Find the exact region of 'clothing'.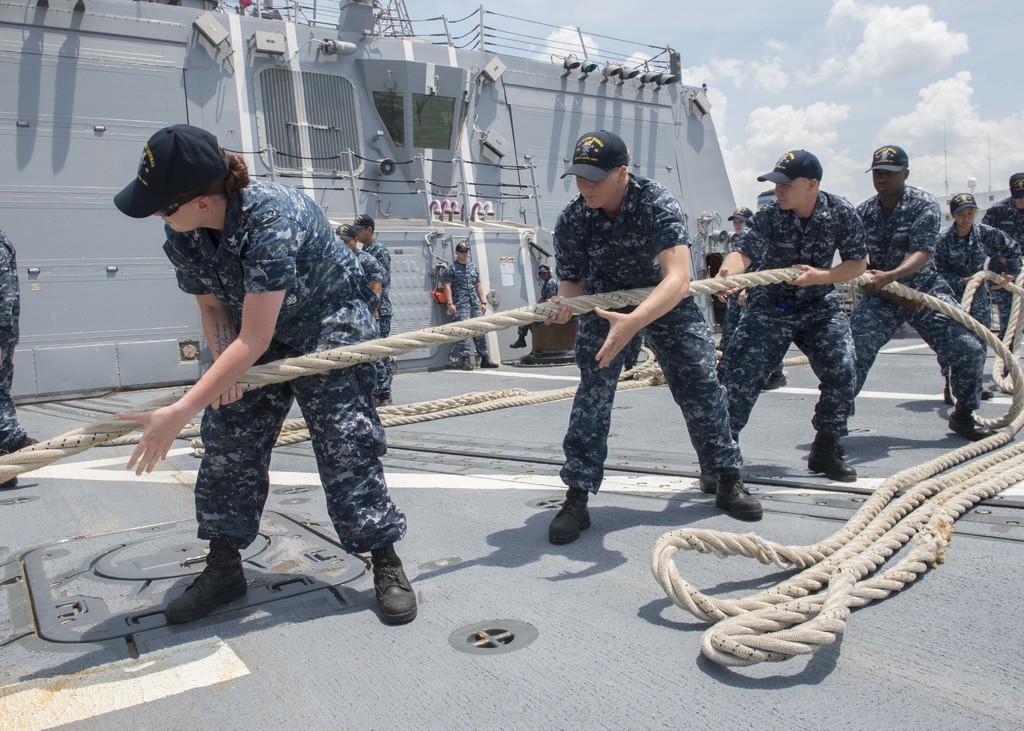
Exact region: (left=710, top=189, right=870, bottom=443).
